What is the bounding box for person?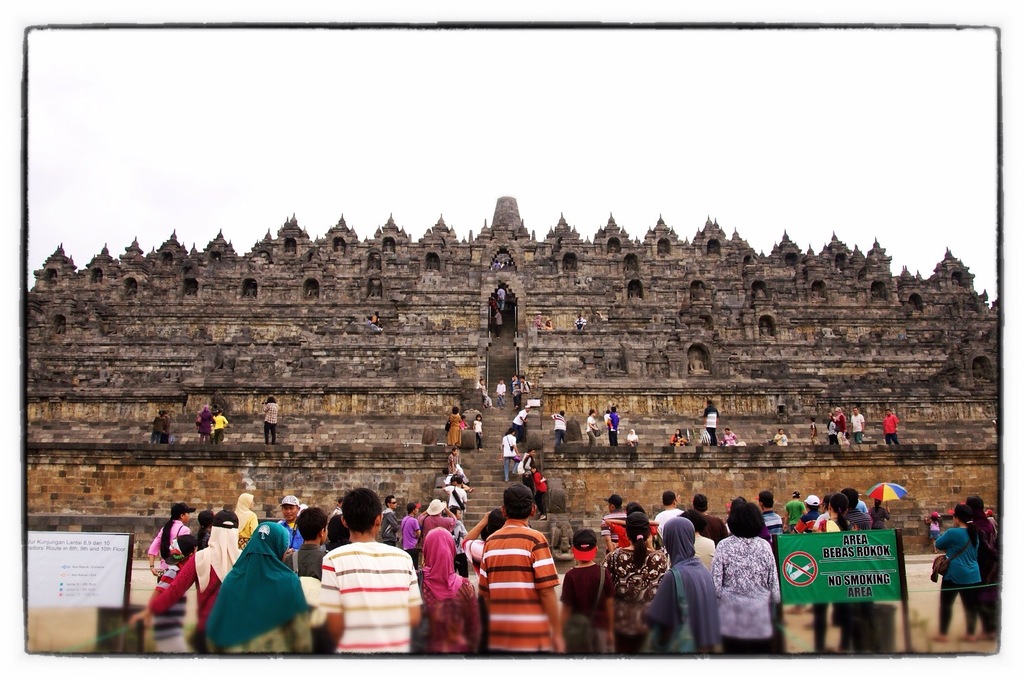
[774, 426, 791, 445].
